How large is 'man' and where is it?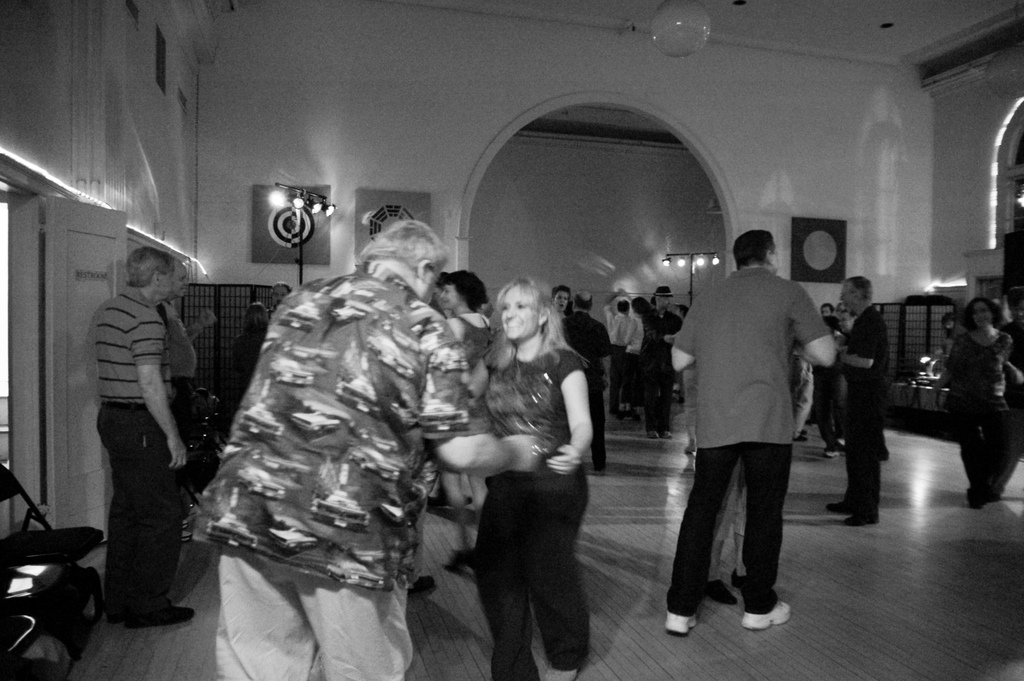
Bounding box: bbox=[826, 272, 890, 527].
